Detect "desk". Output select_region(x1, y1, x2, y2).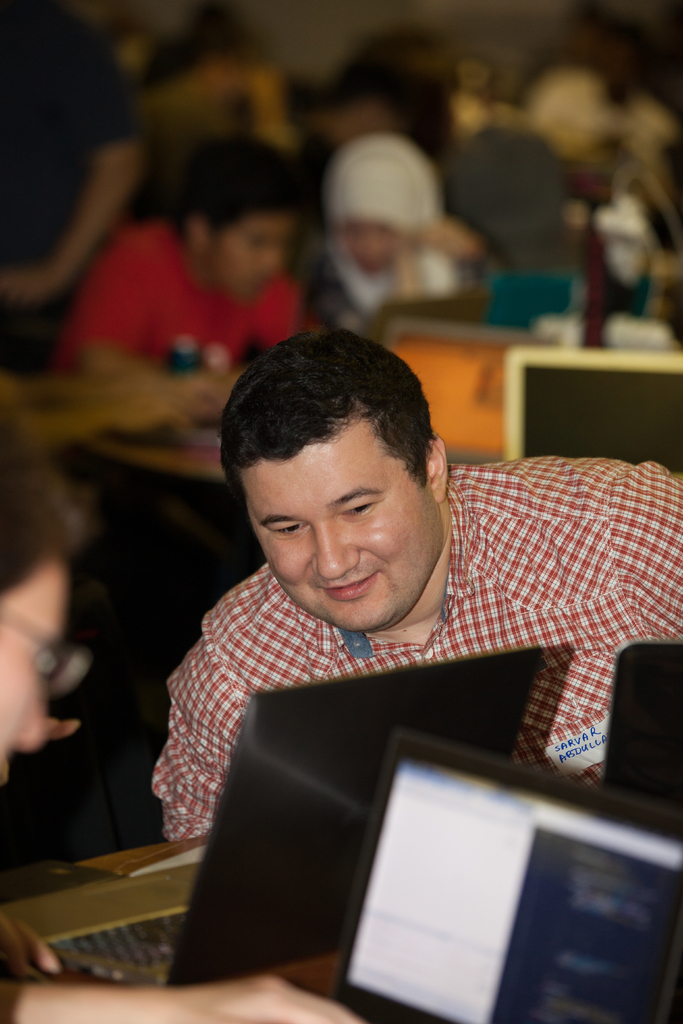
select_region(0, 841, 682, 1023).
